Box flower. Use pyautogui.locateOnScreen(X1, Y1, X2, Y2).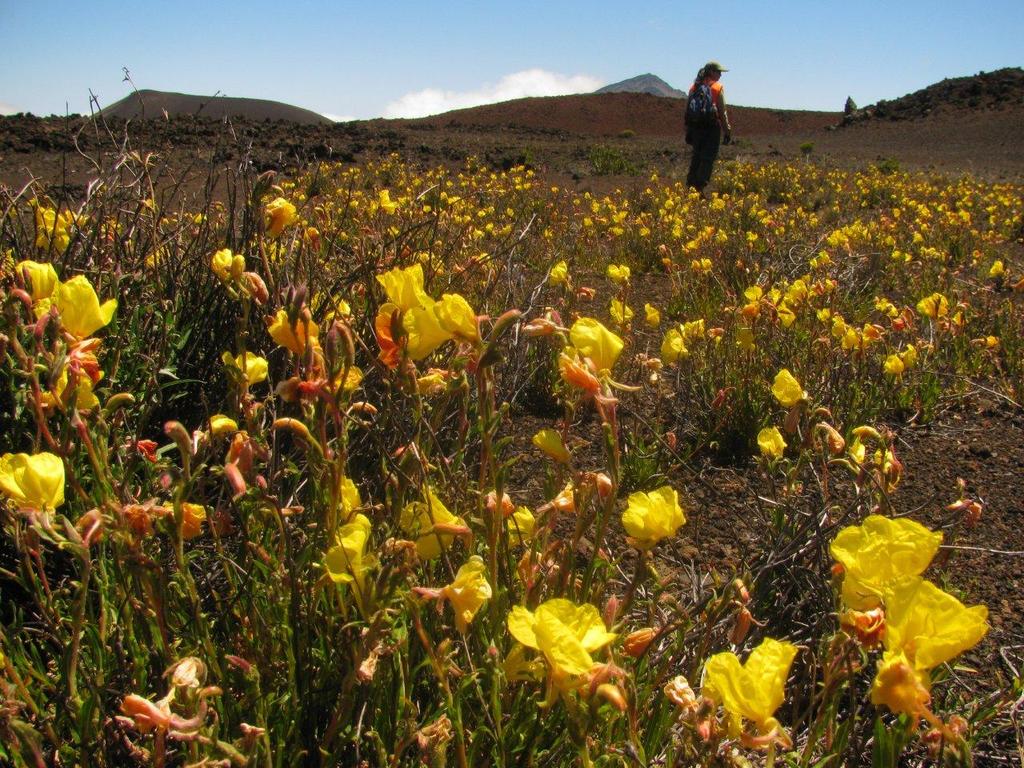
pyautogui.locateOnScreen(681, 317, 706, 341).
